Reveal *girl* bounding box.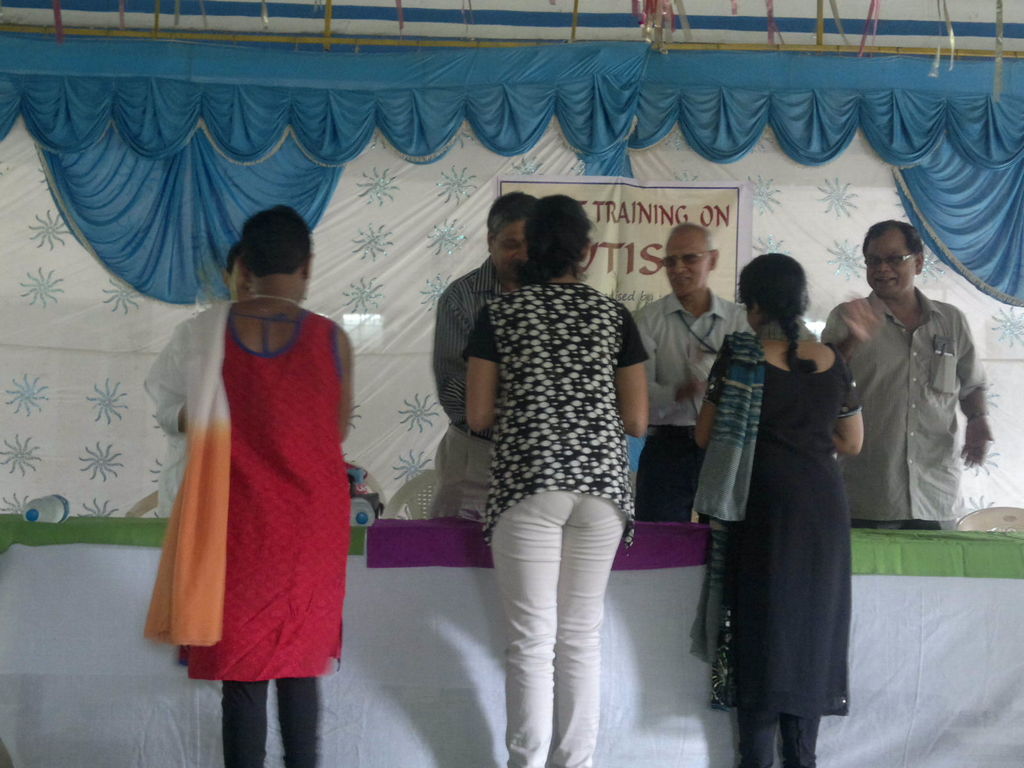
Revealed: 145/204/353/767.
